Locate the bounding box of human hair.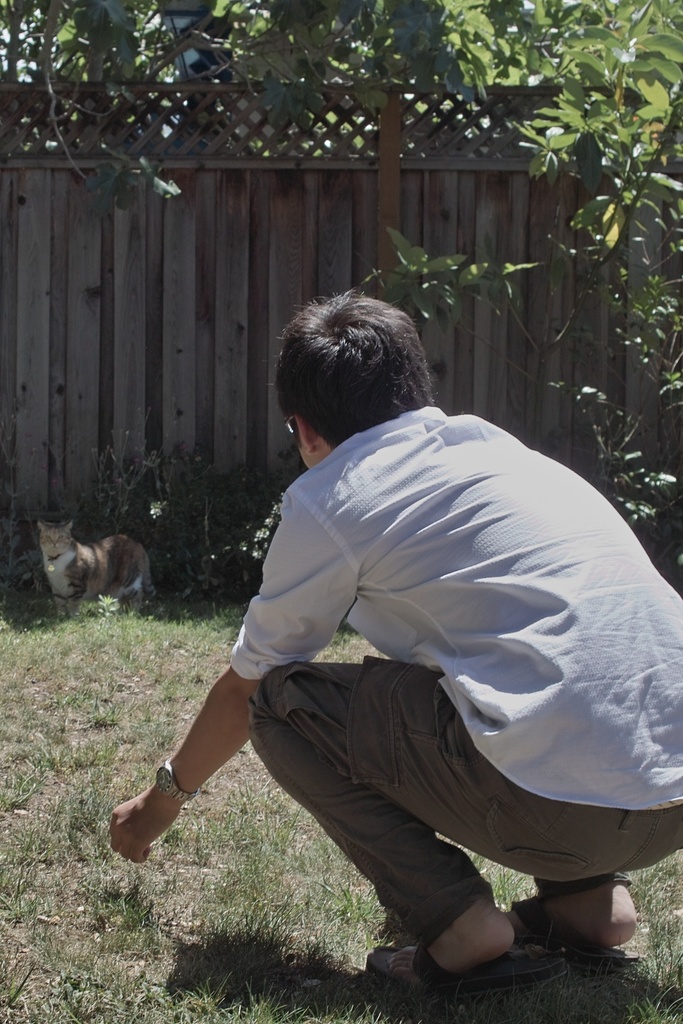
Bounding box: [260,297,425,442].
